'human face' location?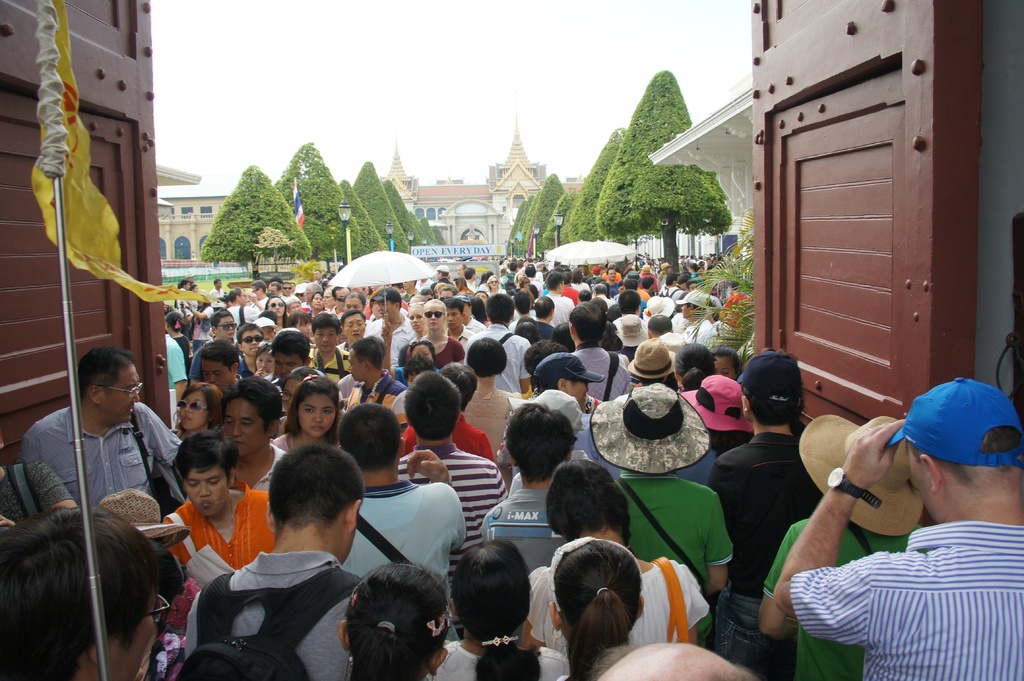
detection(406, 307, 426, 331)
